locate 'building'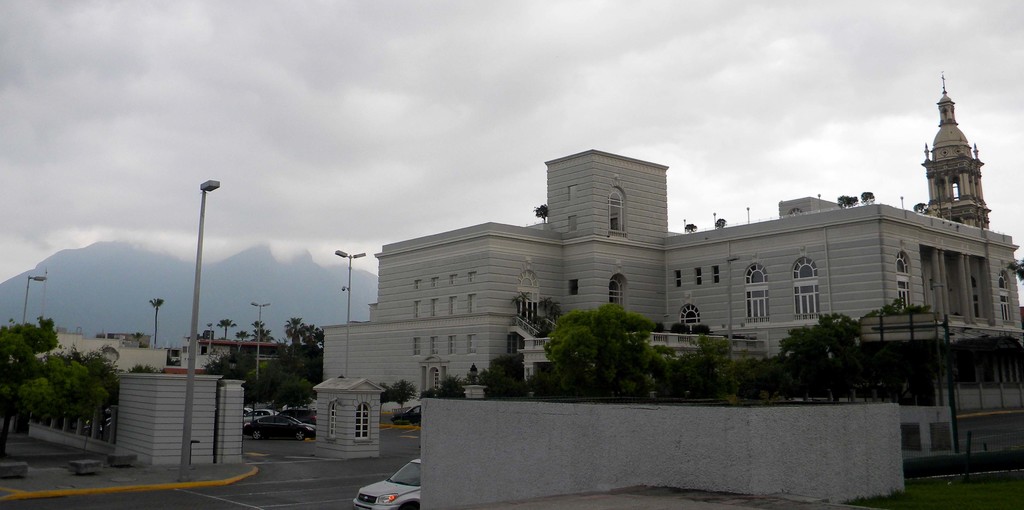
320, 148, 1023, 413
